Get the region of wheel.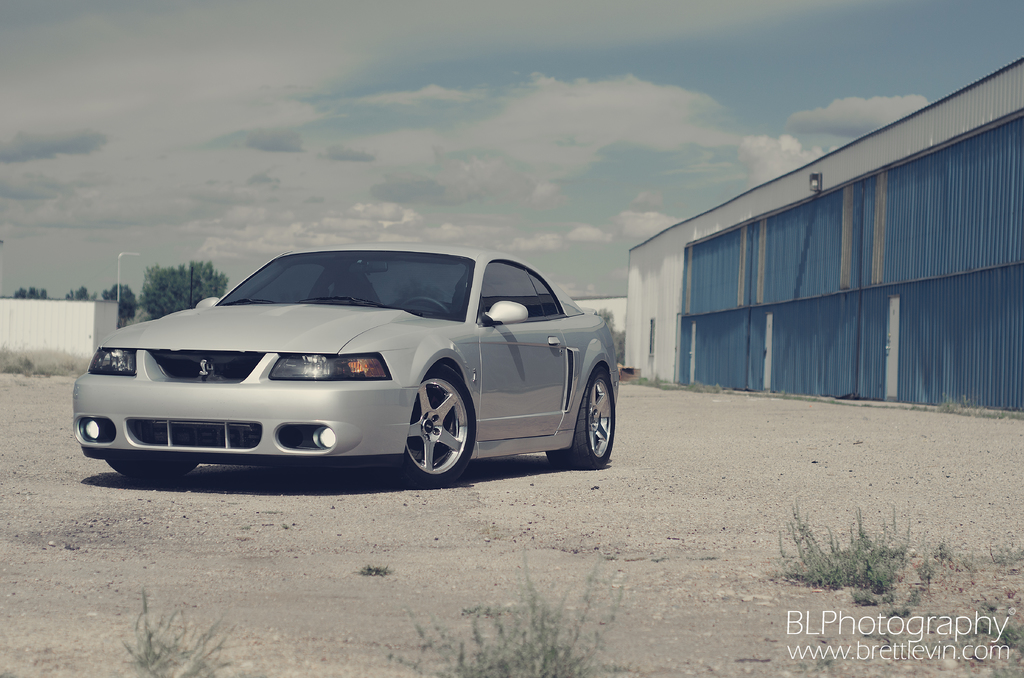
548/366/614/467.
